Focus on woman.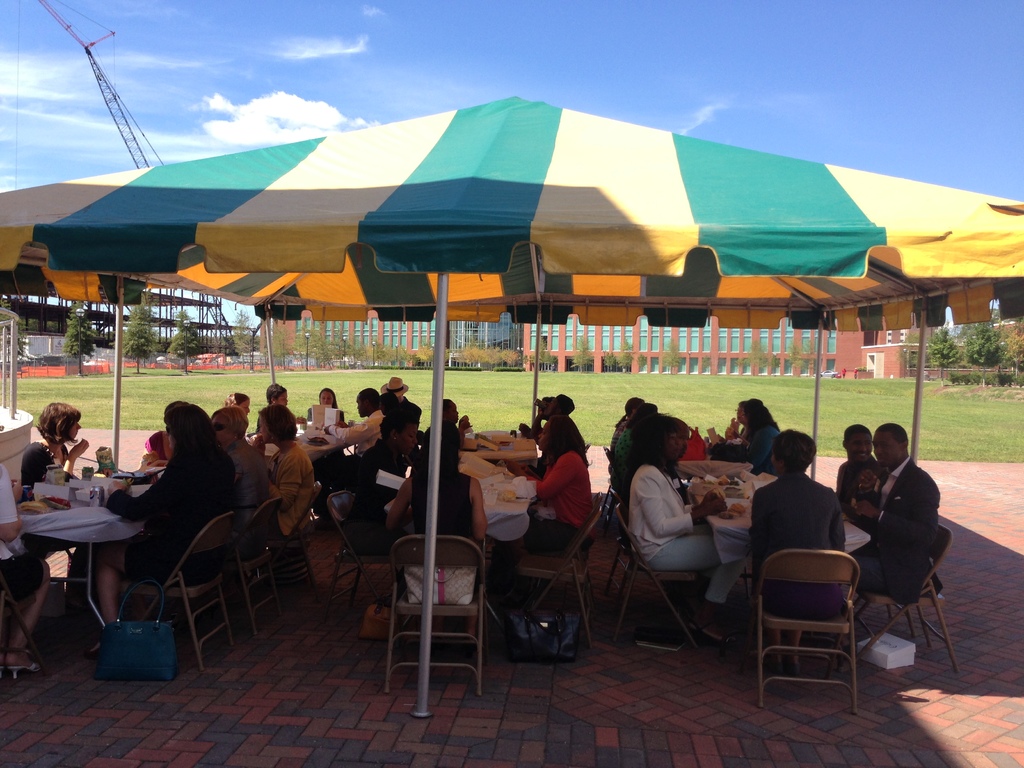
Focused at [left=210, top=405, right=260, bottom=518].
